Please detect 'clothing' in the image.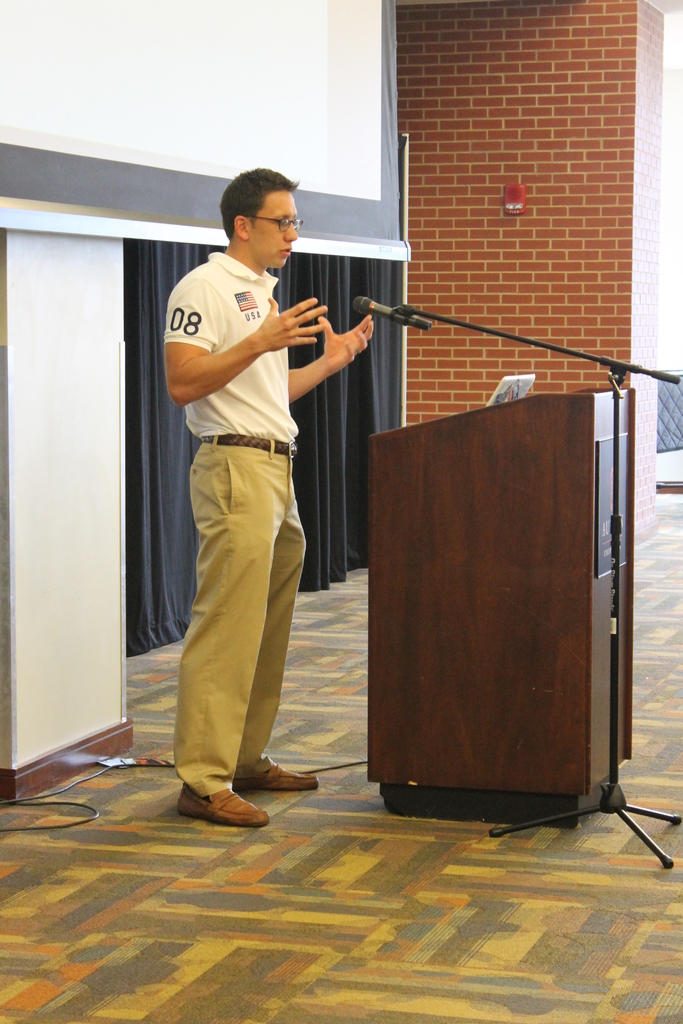
<region>161, 253, 310, 797</region>.
